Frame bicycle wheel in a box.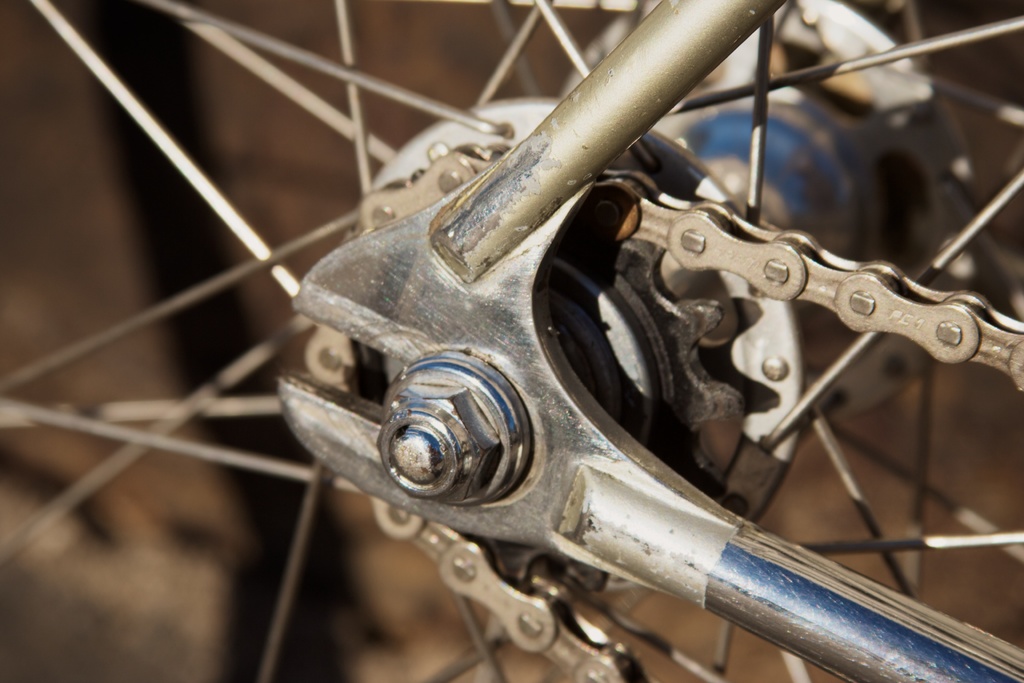
box=[0, 0, 1023, 682].
